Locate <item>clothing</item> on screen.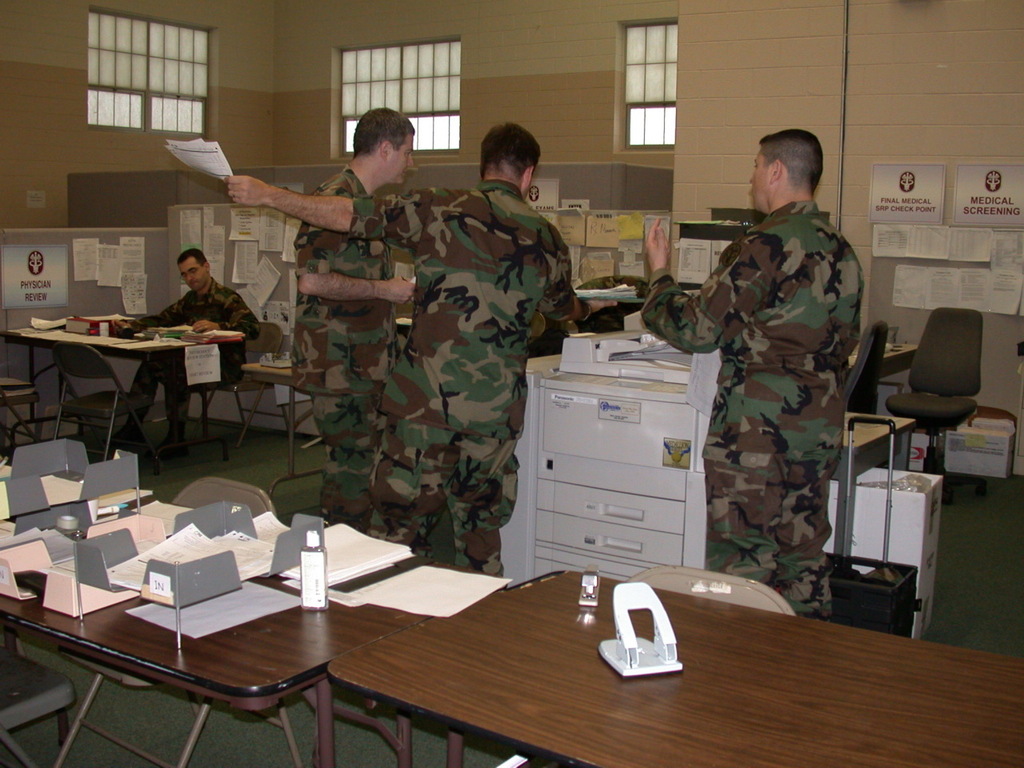
On screen at bbox=[126, 278, 264, 428].
